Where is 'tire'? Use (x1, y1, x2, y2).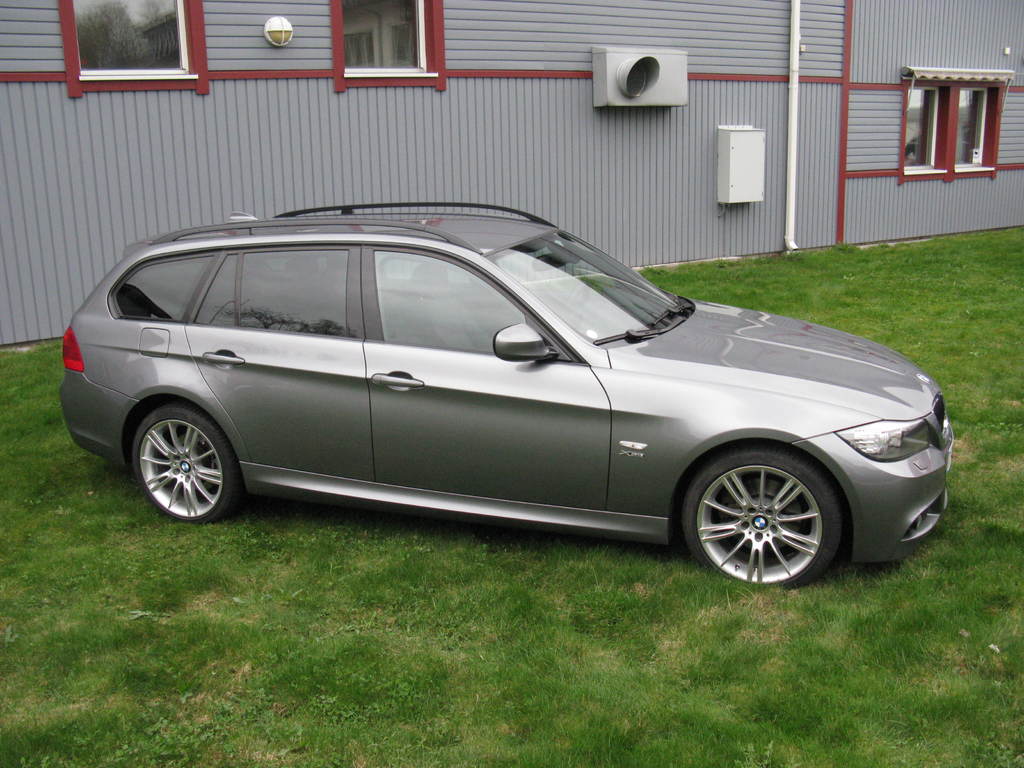
(679, 442, 852, 584).
